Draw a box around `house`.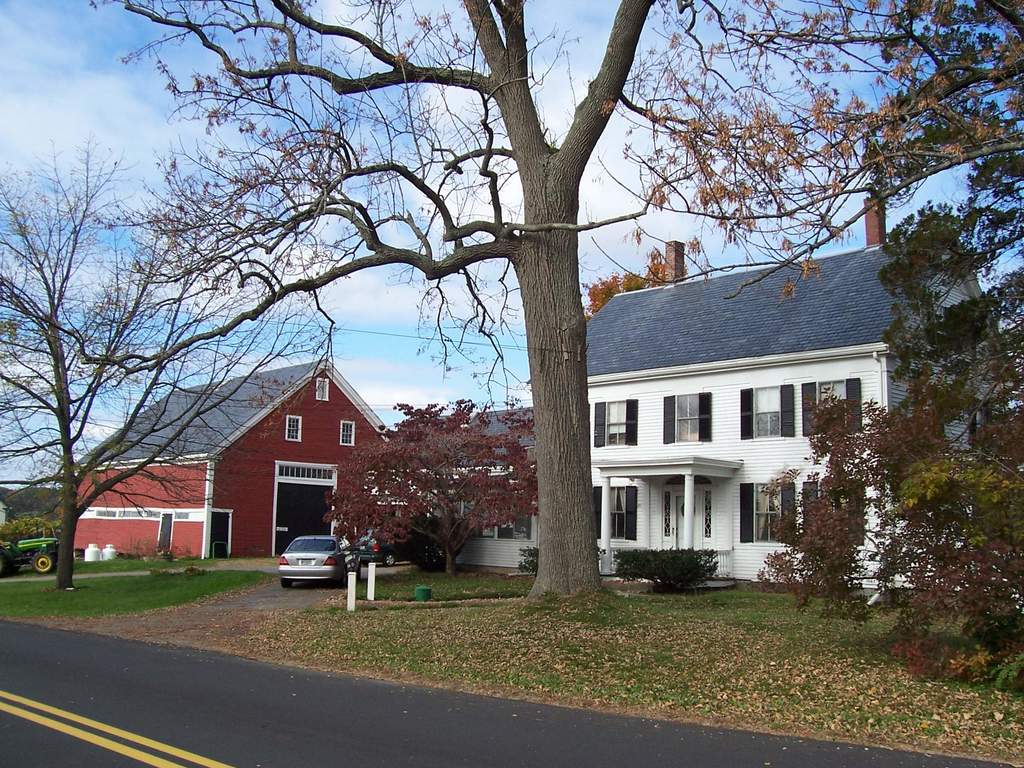
Rect(397, 415, 536, 593).
